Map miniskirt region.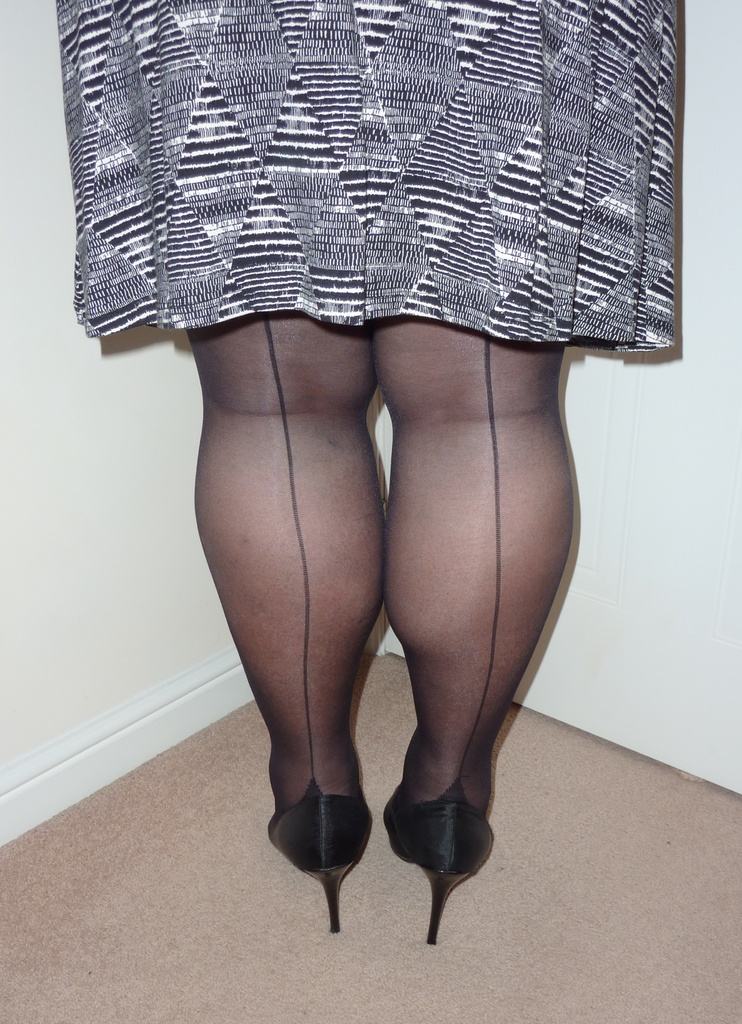
Mapped to 45, 0, 682, 357.
